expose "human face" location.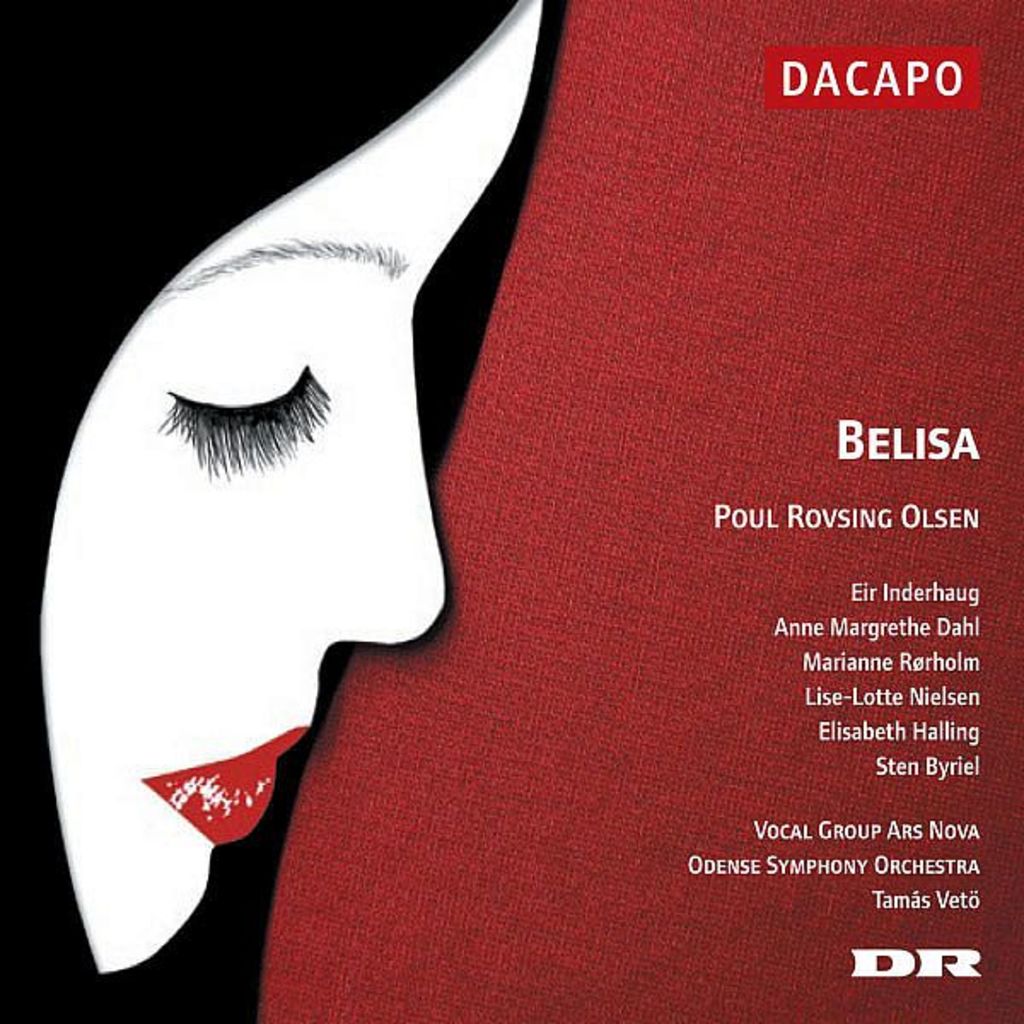
Exposed at {"x1": 53, "y1": 0, "x2": 541, "y2": 978}.
